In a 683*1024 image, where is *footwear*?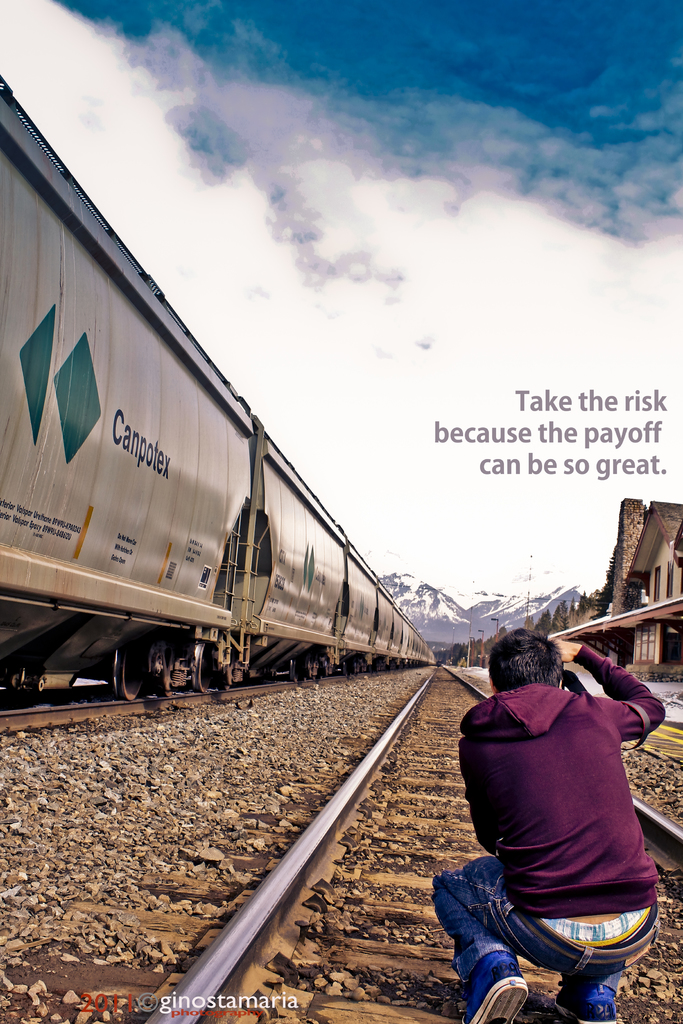
463:942:526:1023.
